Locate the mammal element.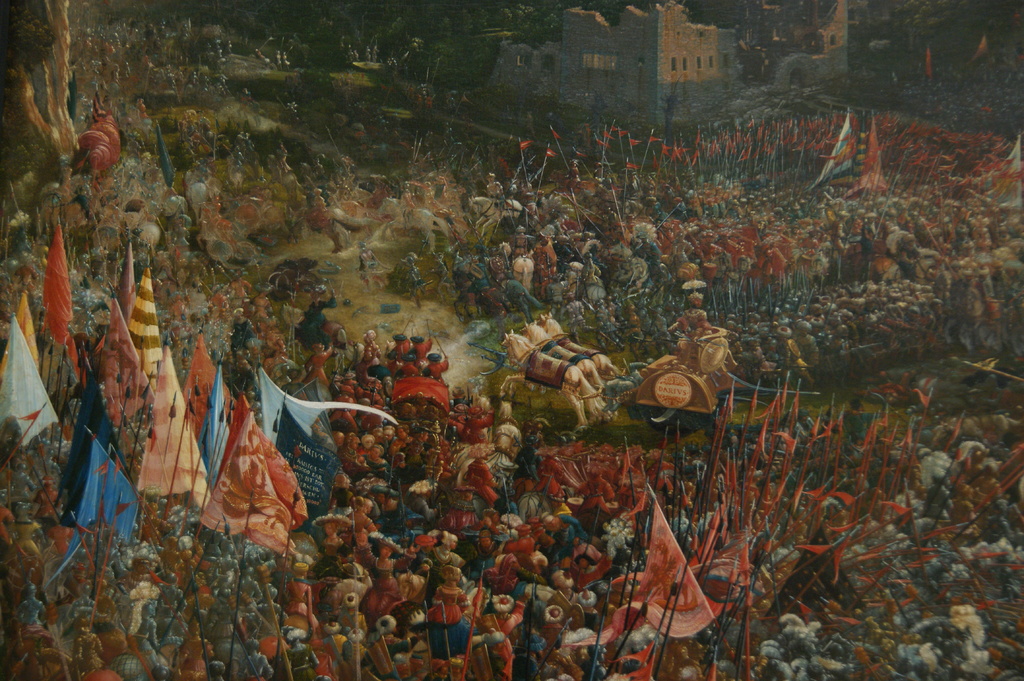
Element bbox: 503,327,616,430.
